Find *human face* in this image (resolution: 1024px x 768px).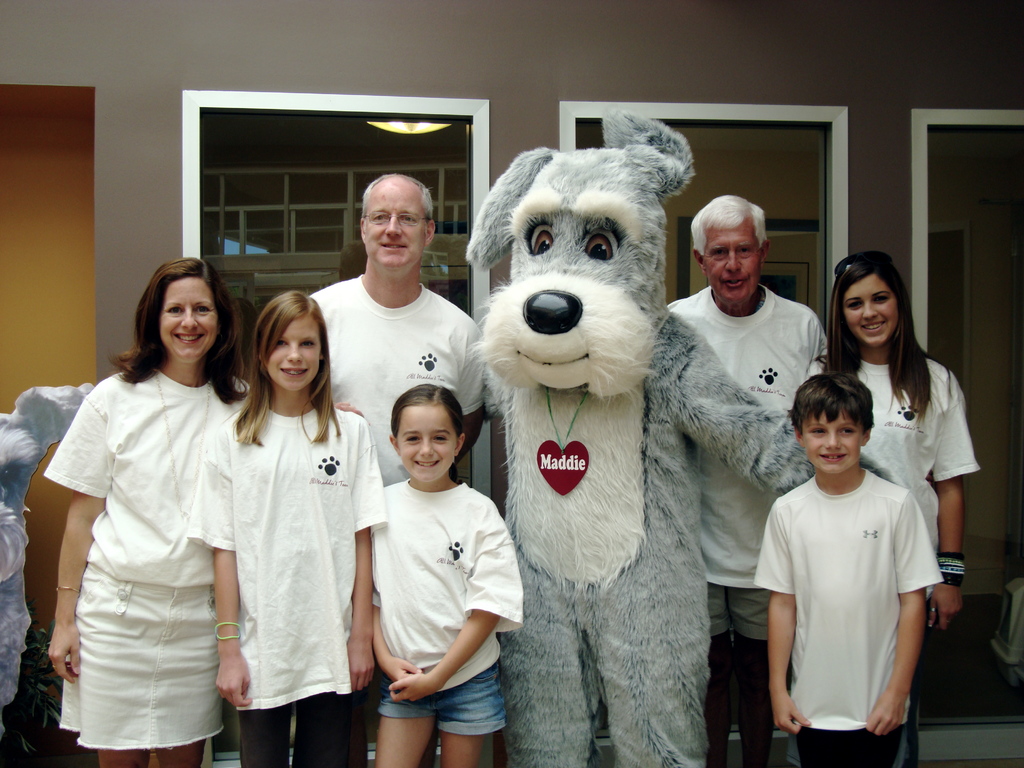
(x1=396, y1=404, x2=451, y2=477).
